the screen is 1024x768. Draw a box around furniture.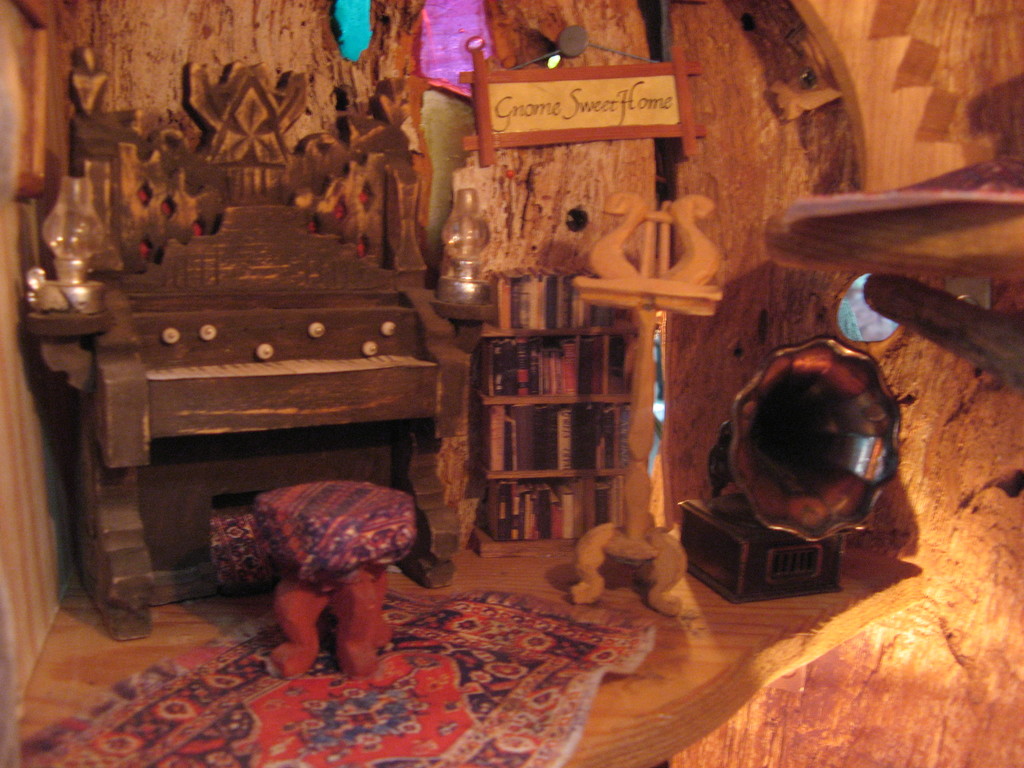
[x1=23, y1=40, x2=499, y2=642].
